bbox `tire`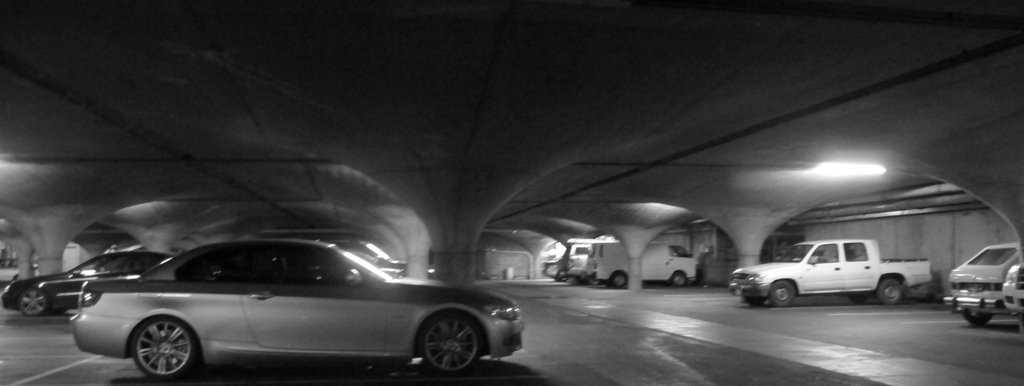
[x1=849, y1=293, x2=866, y2=303]
